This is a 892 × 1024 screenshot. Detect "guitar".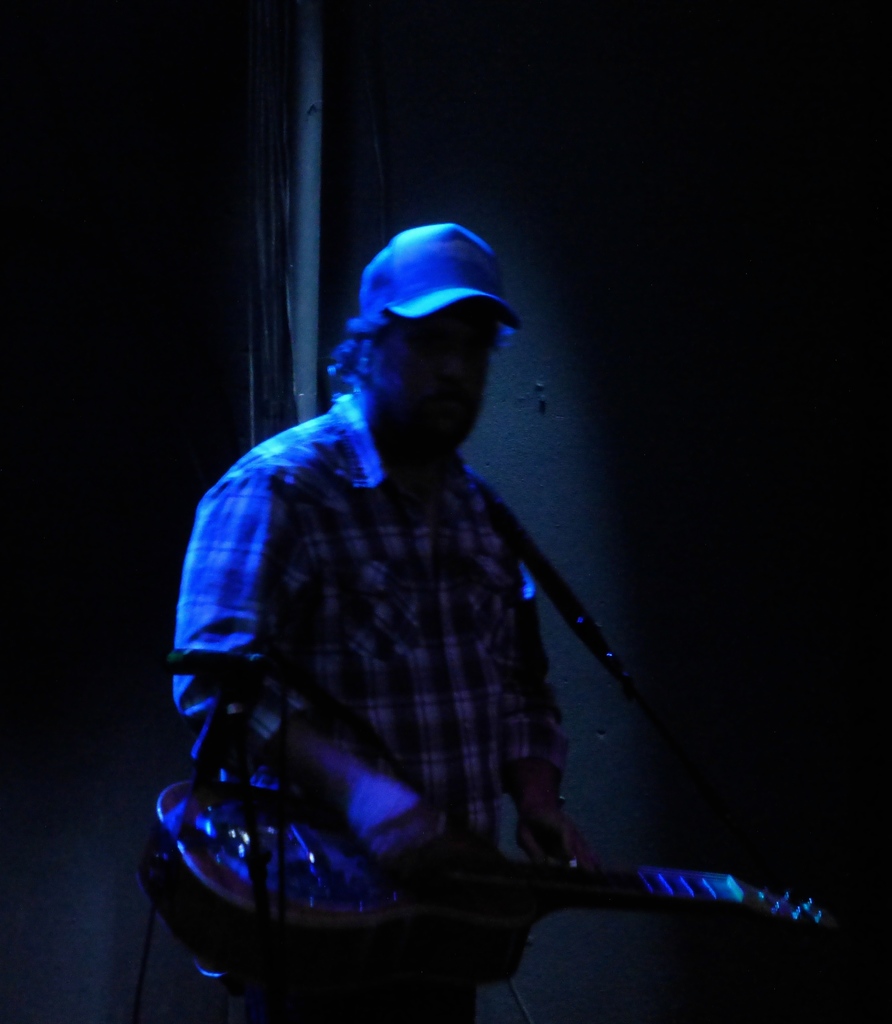
[left=136, top=767, right=832, bottom=1014].
